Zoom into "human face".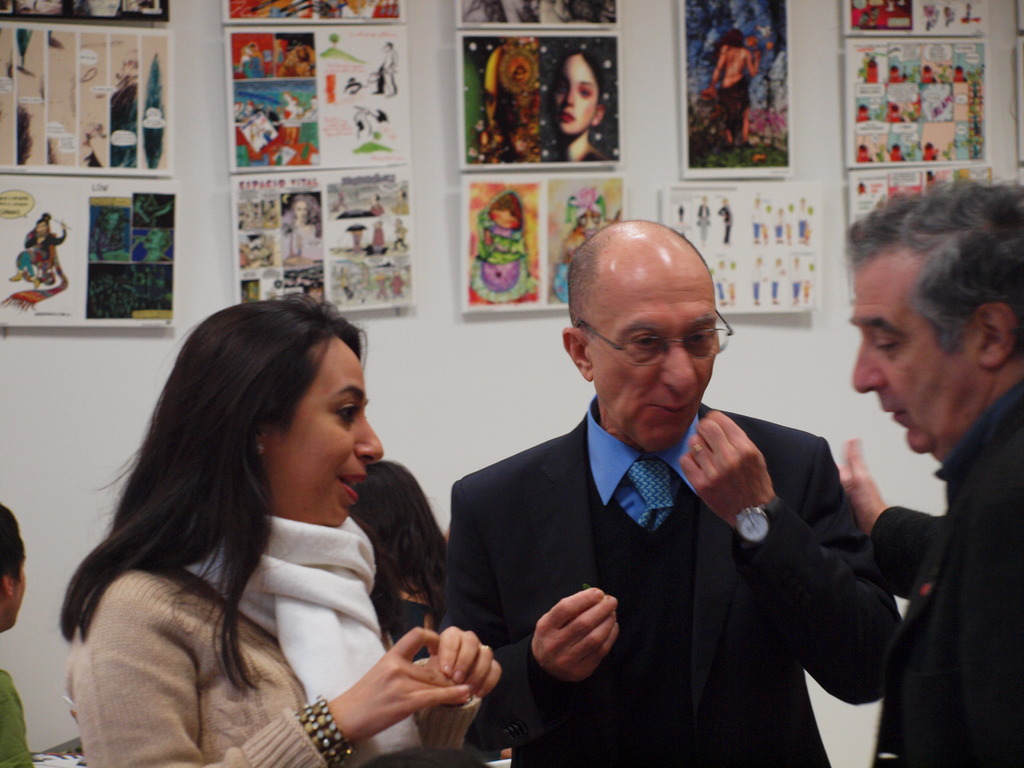
Zoom target: [269,339,385,529].
